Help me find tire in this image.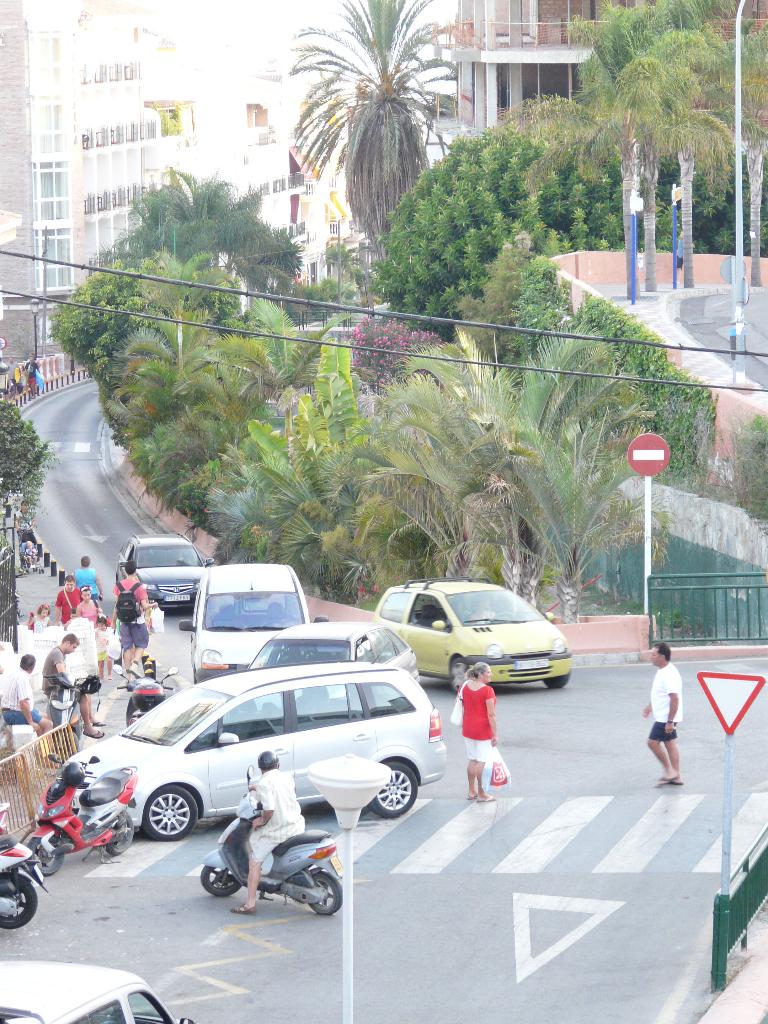
Found it: <region>372, 758, 423, 835</region>.
